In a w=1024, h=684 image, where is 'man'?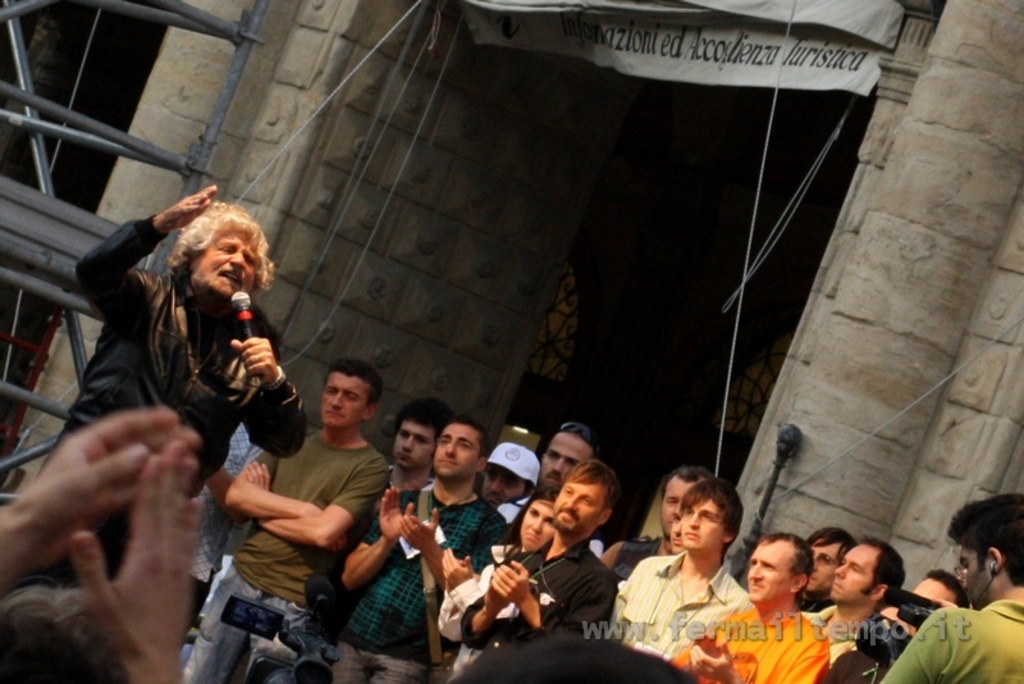
(342, 414, 503, 683).
